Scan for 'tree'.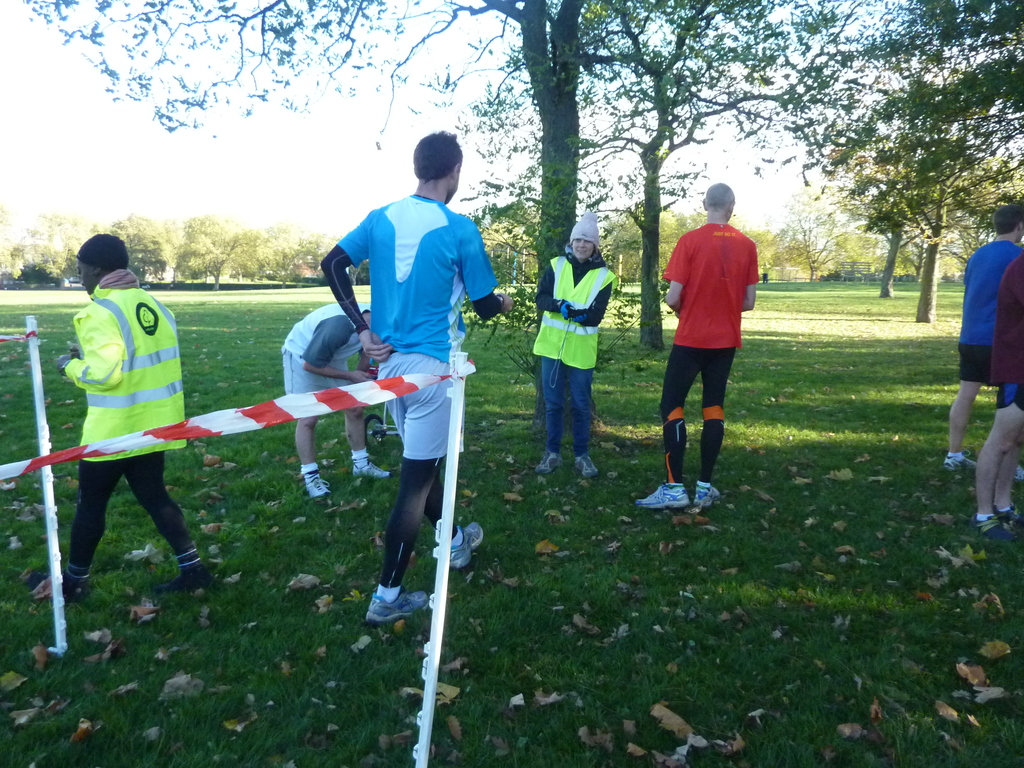
Scan result: crop(175, 214, 250, 283).
